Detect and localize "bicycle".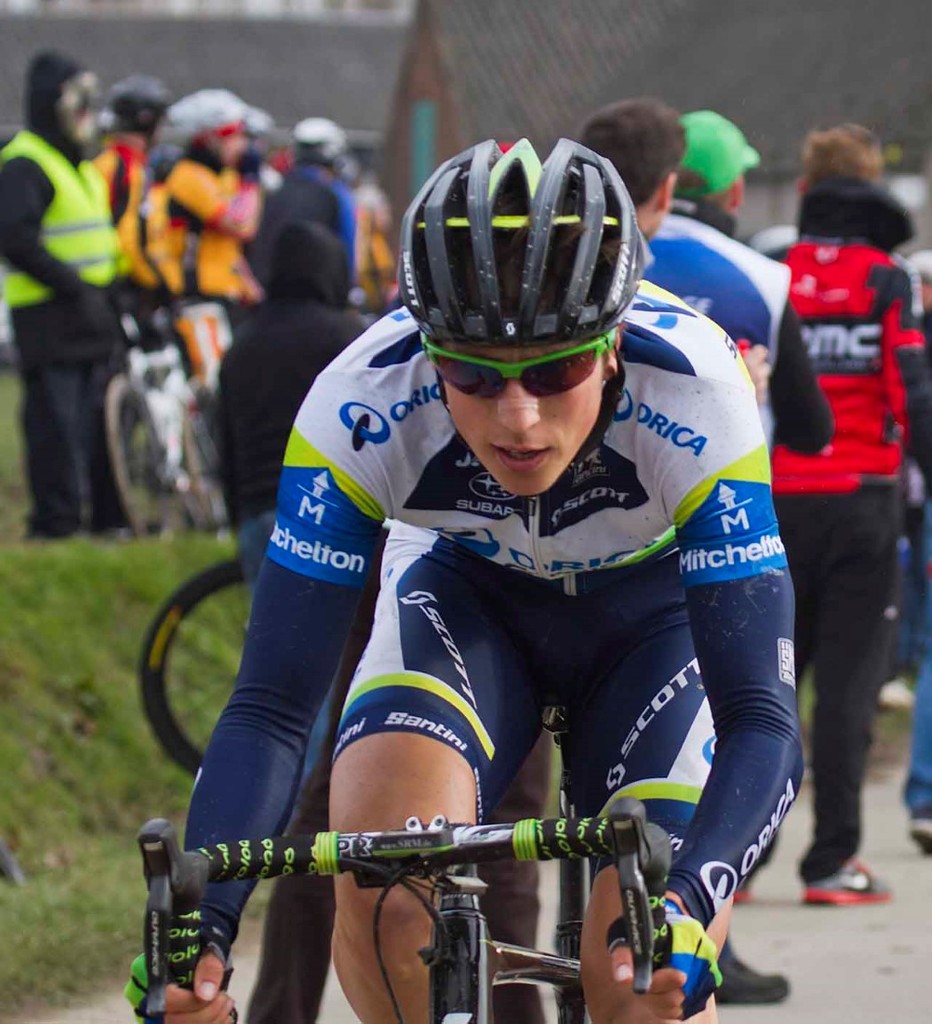
Localized at (138, 554, 254, 778).
